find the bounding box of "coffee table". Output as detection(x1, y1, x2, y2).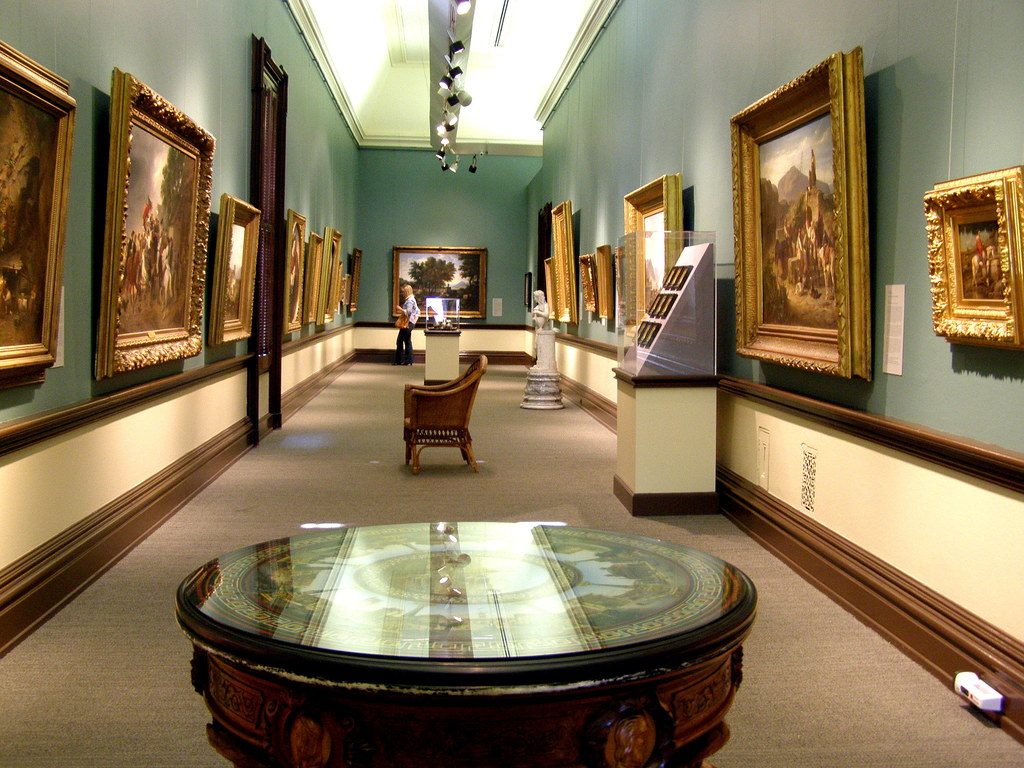
detection(196, 493, 744, 761).
